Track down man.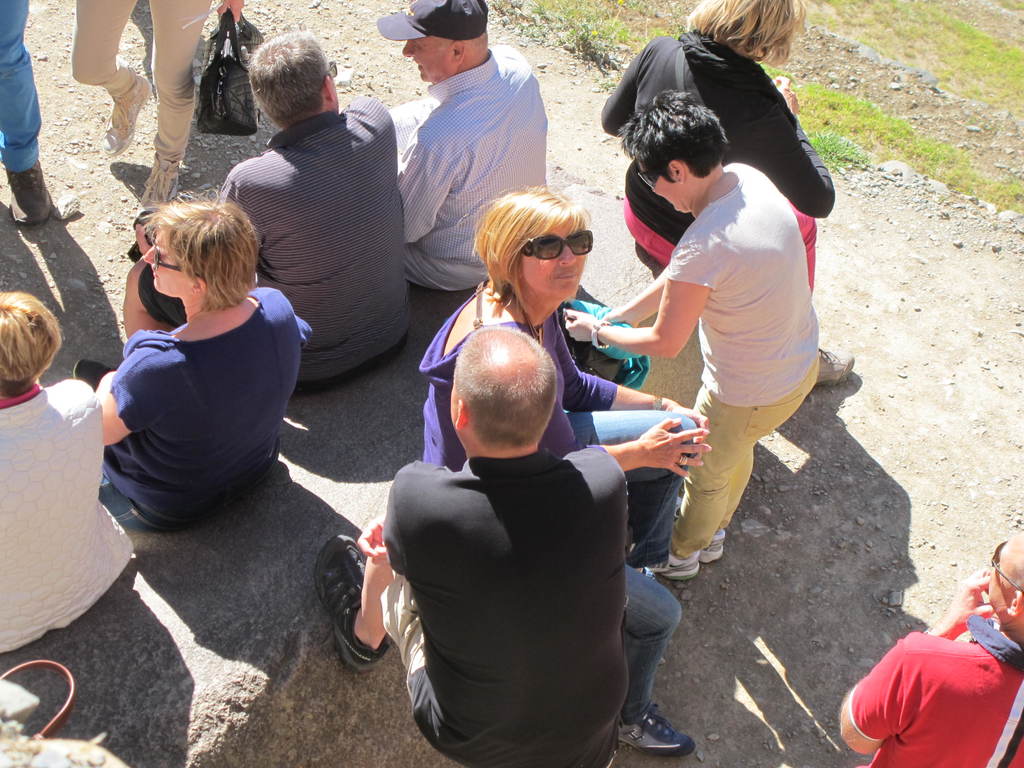
Tracked to bbox=(382, 0, 564, 288).
